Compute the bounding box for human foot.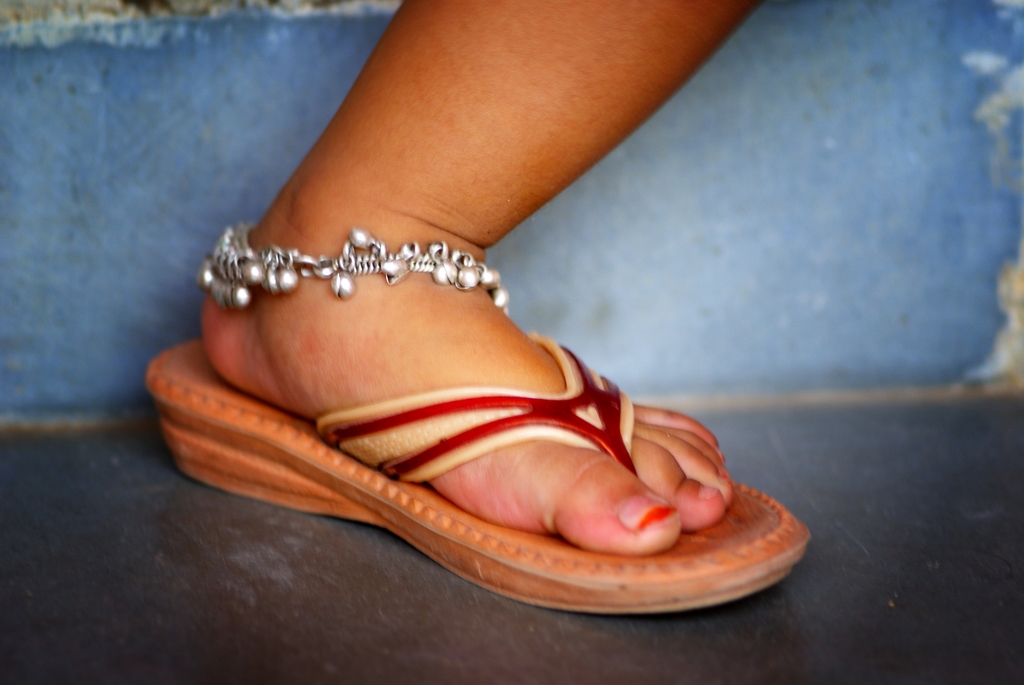
rect(198, 193, 686, 546).
